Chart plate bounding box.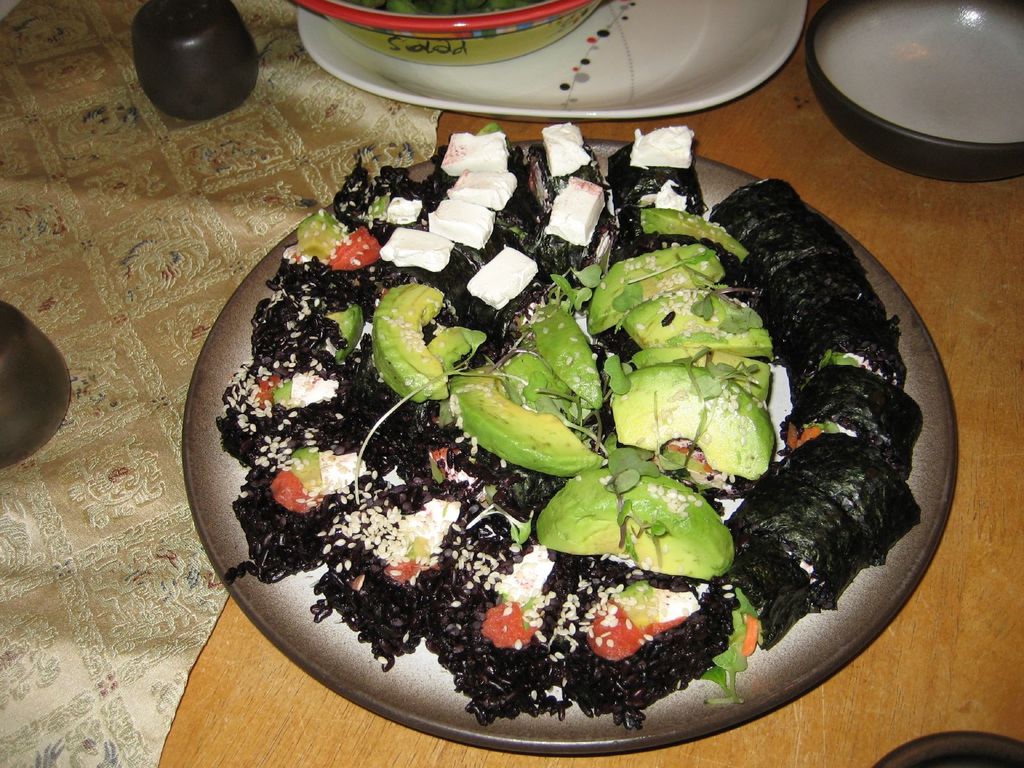
Charted: (left=294, top=1, right=812, bottom=124).
